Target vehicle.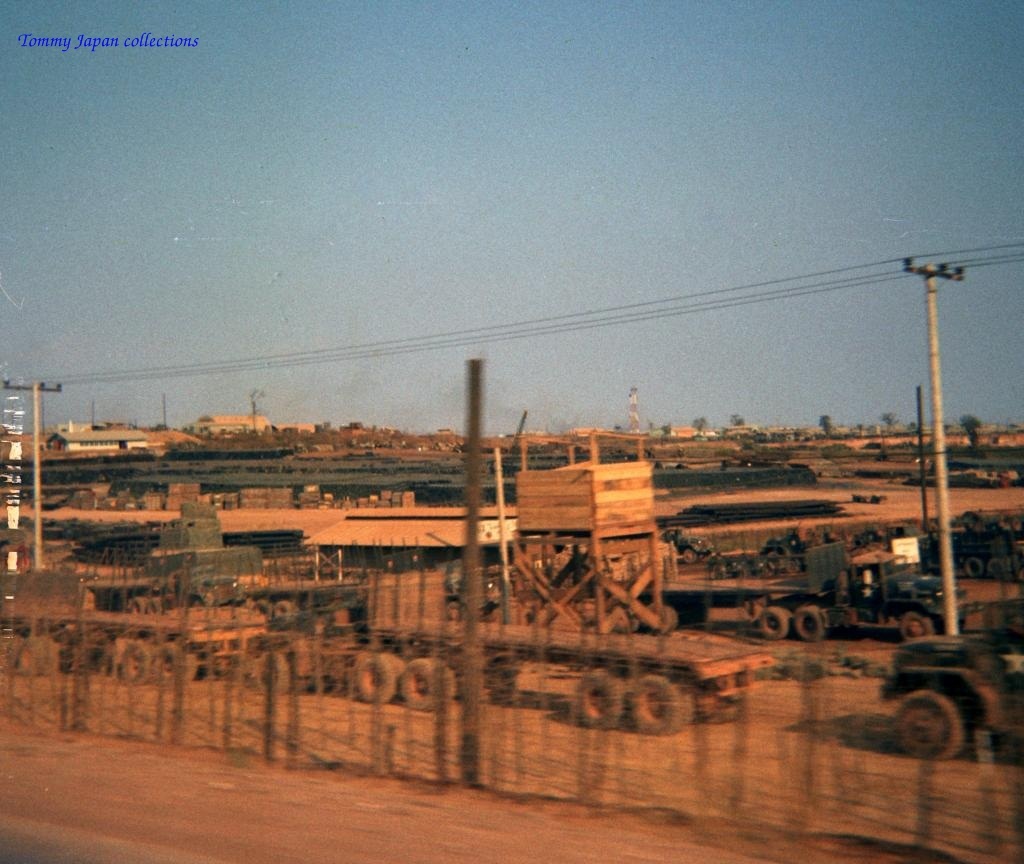
Target region: (77,567,171,608).
